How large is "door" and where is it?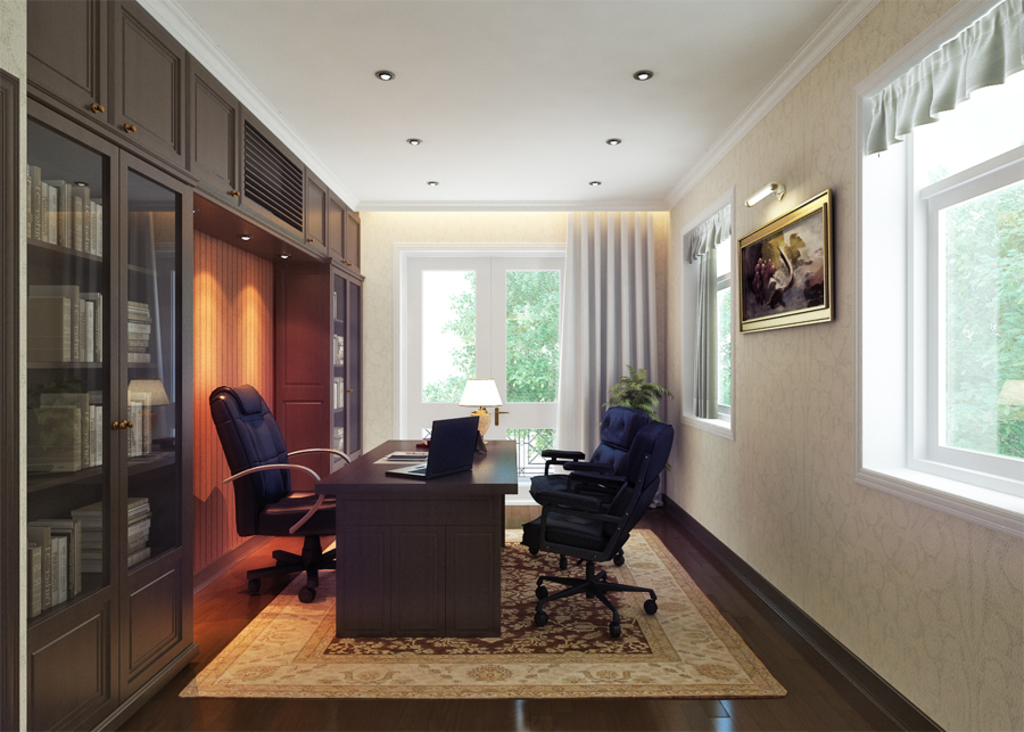
Bounding box: x1=405, y1=253, x2=565, y2=472.
